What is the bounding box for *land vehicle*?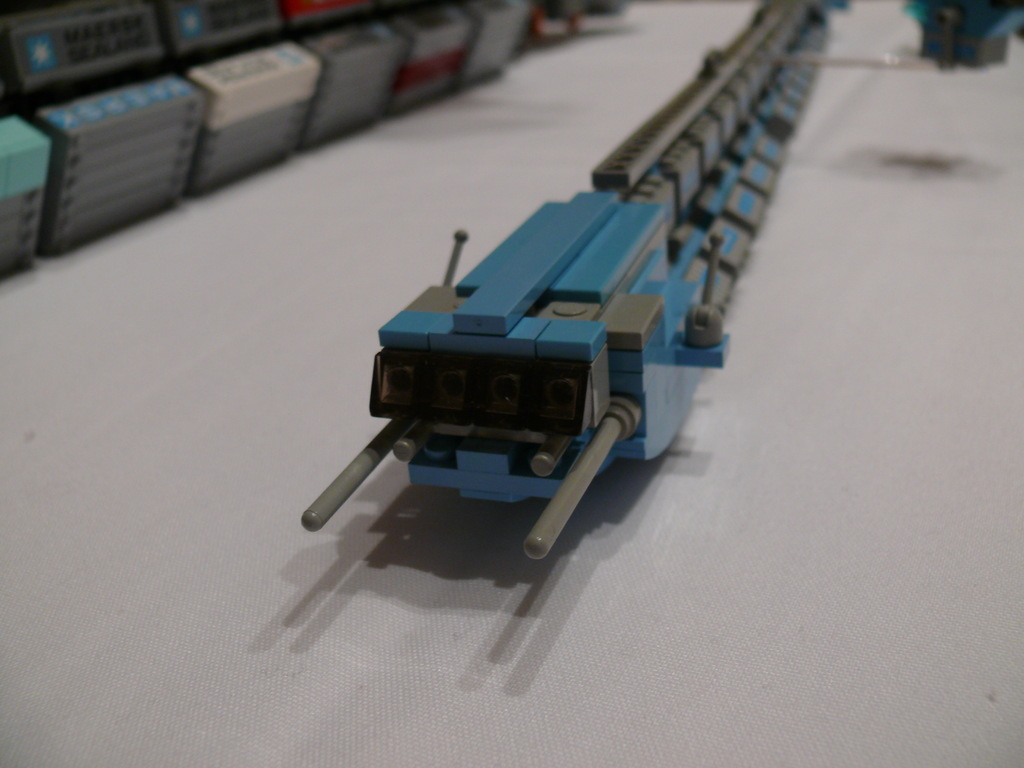
pyautogui.locateOnScreen(301, 0, 845, 561).
